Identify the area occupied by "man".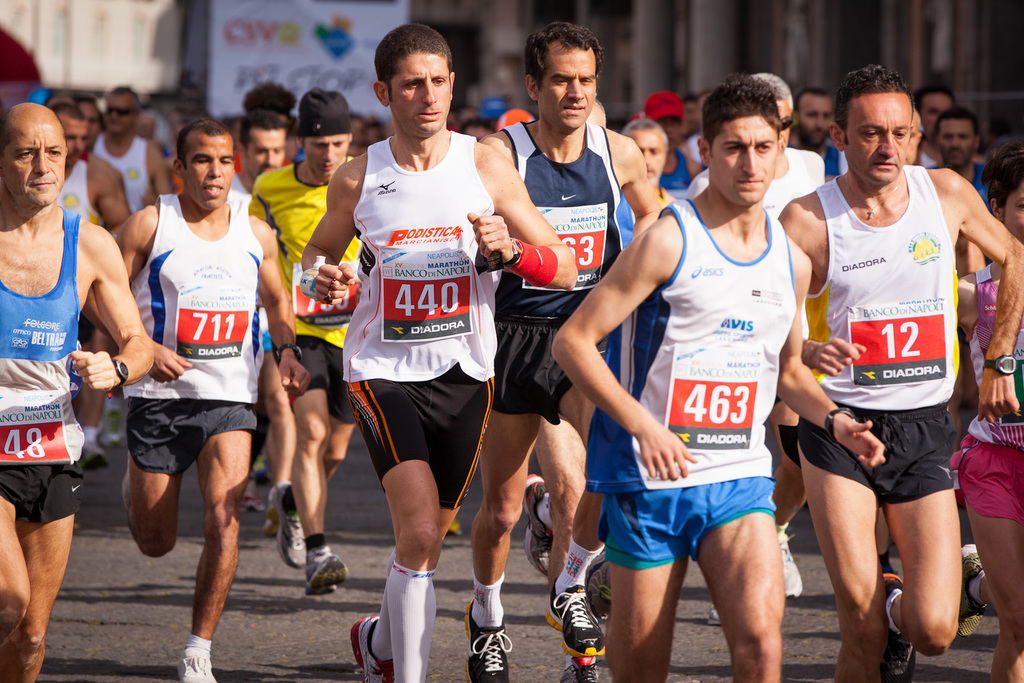
Area: (x1=778, y1=68, x2=1023, y2=680).
